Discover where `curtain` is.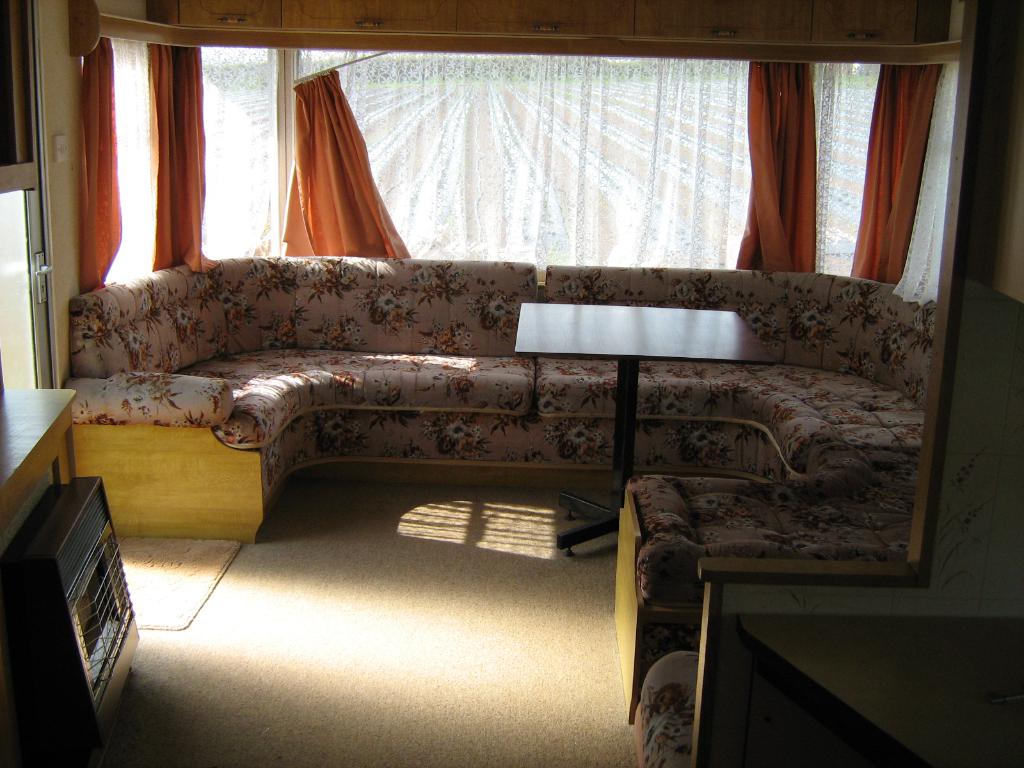
Discovered at [908, 58, 950, 308].
